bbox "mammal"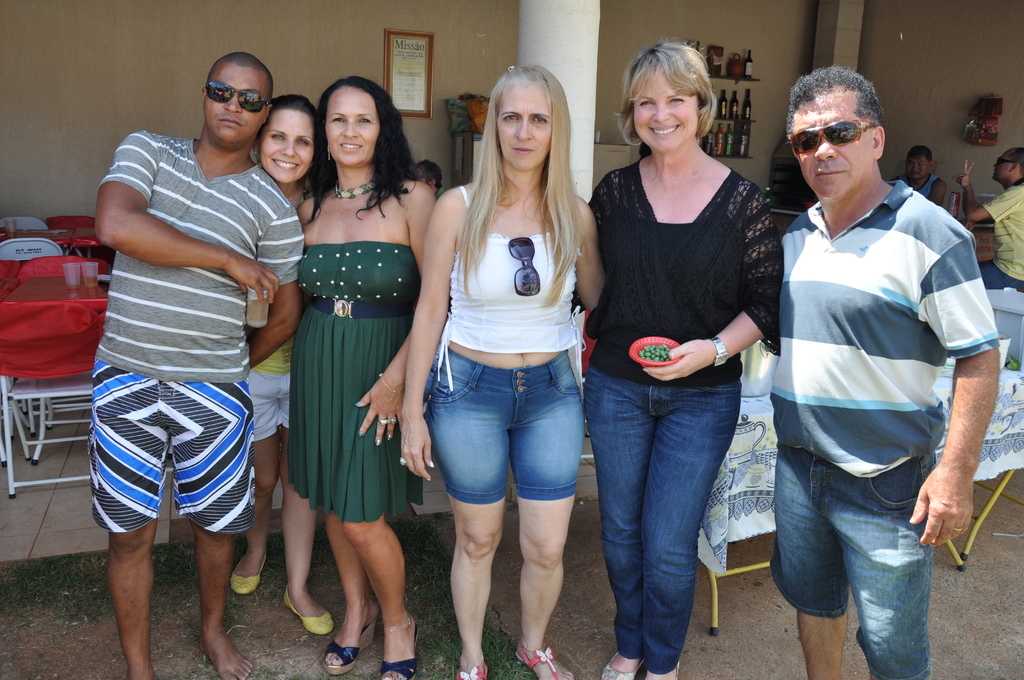
(398, 66, 605, 679)
